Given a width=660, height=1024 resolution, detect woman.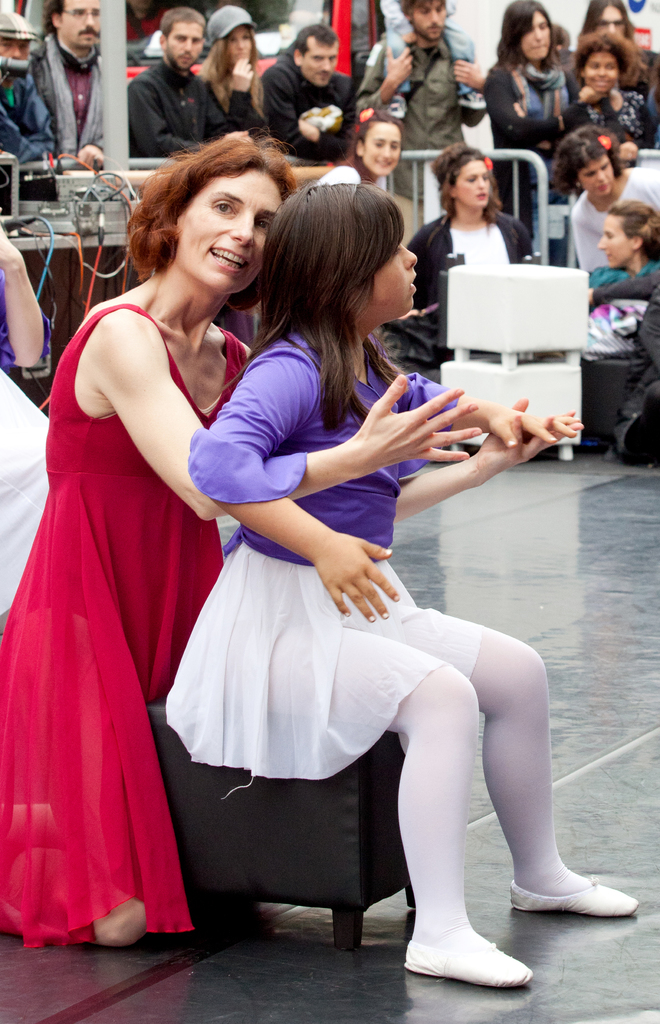
(left=486, top=3, right=563, bottom=218).
